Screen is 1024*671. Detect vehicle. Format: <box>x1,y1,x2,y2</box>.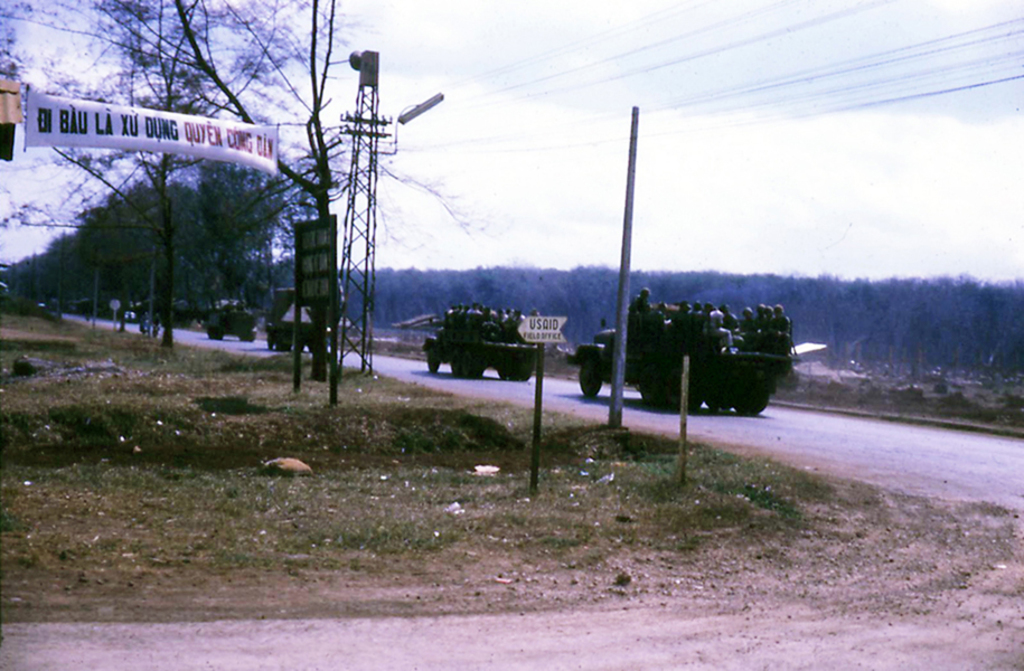
<box>573,296,792,420</box>.
